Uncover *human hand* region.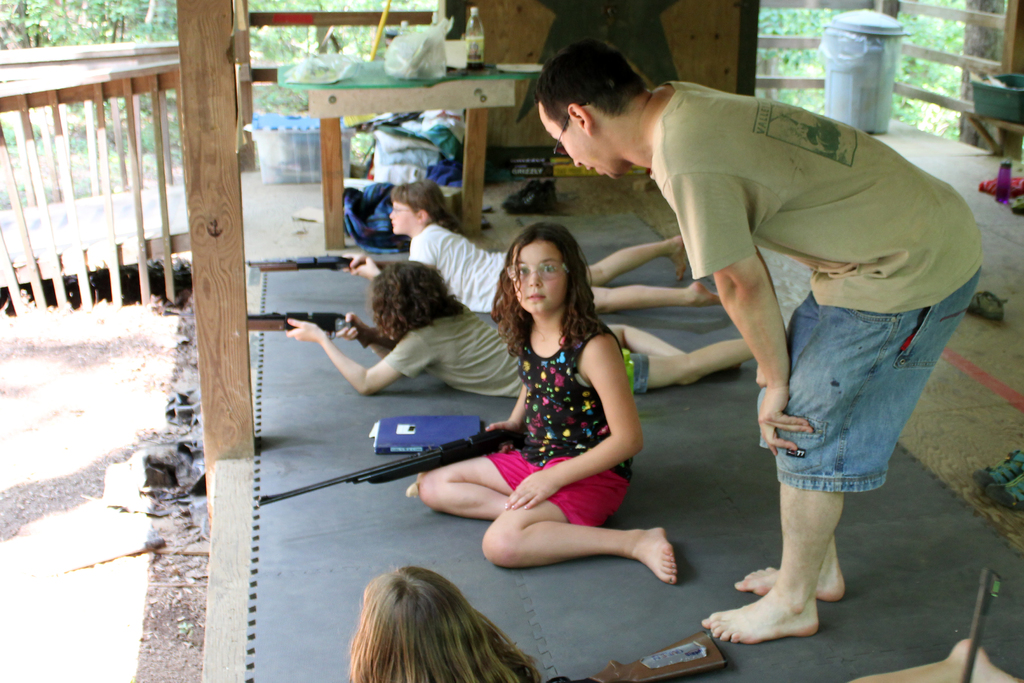
Uncovered: box(285, 317, 324, 344).
